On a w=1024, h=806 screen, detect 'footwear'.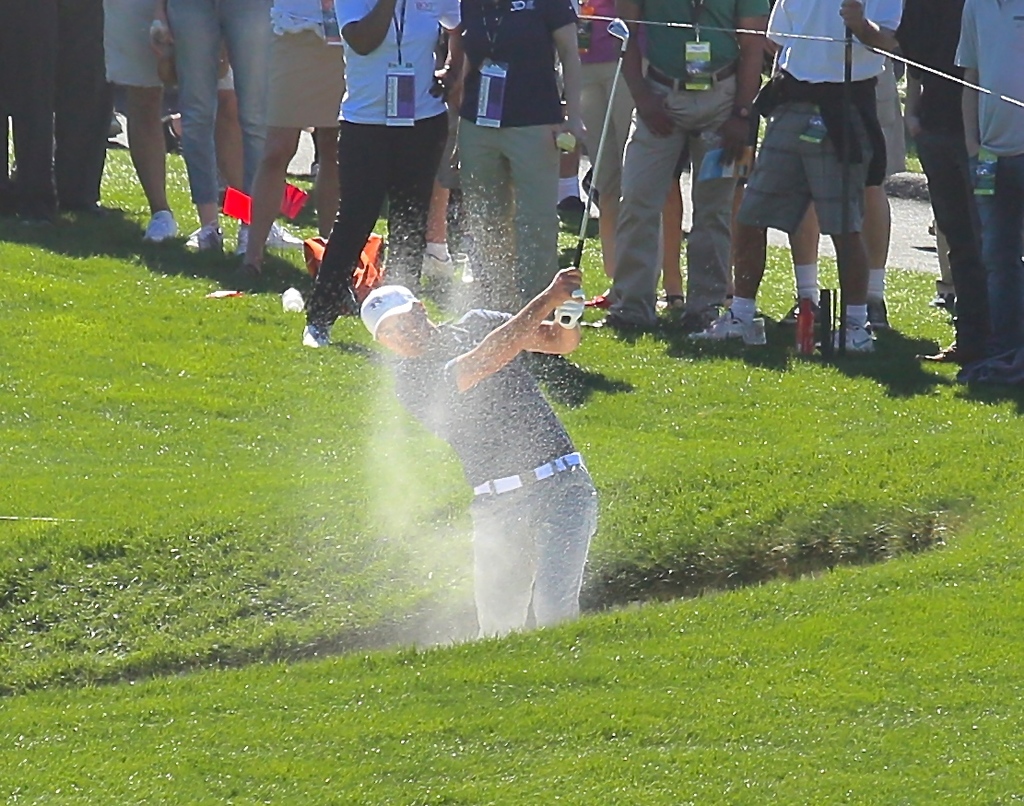
bbox=[182, 223, 221, 249].
